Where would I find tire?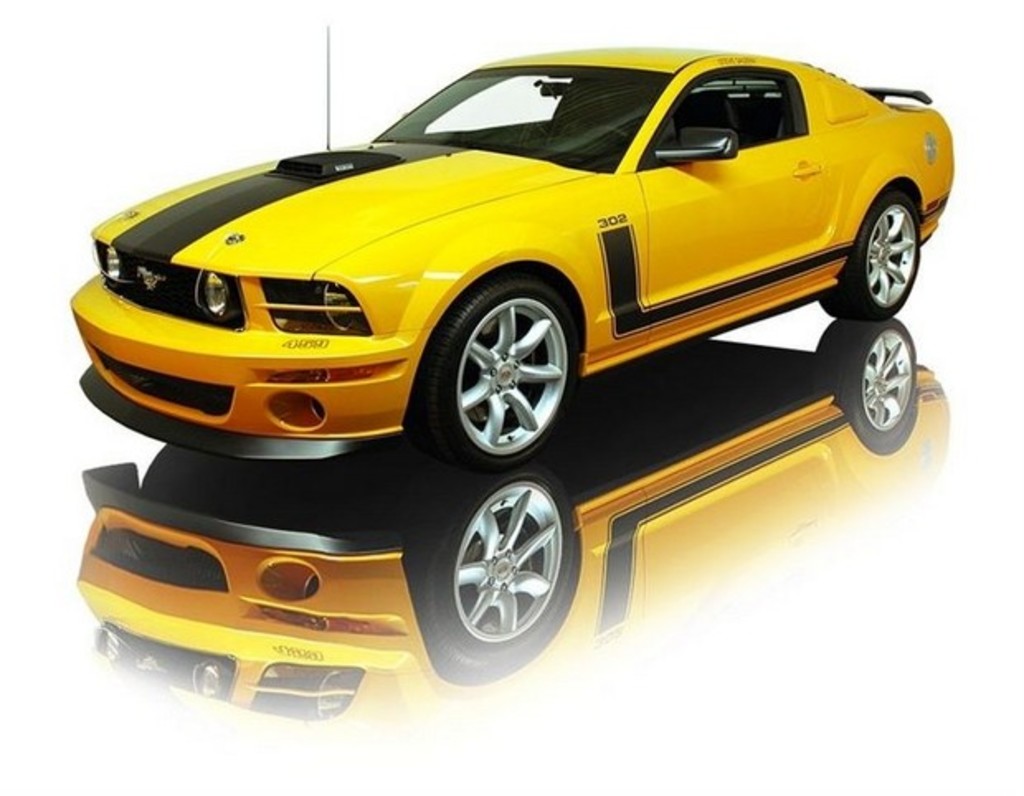
At l=424, t=469, r=578, b=682.
